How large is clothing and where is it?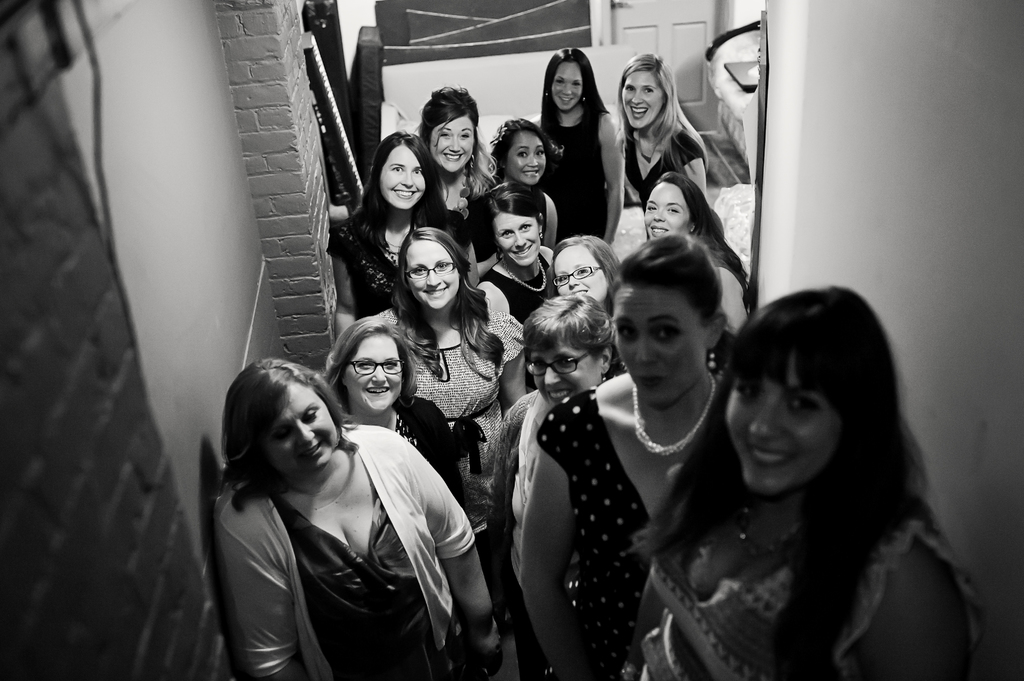
Bounding box: x1=530, y1=376, x2=726, y2=678.
